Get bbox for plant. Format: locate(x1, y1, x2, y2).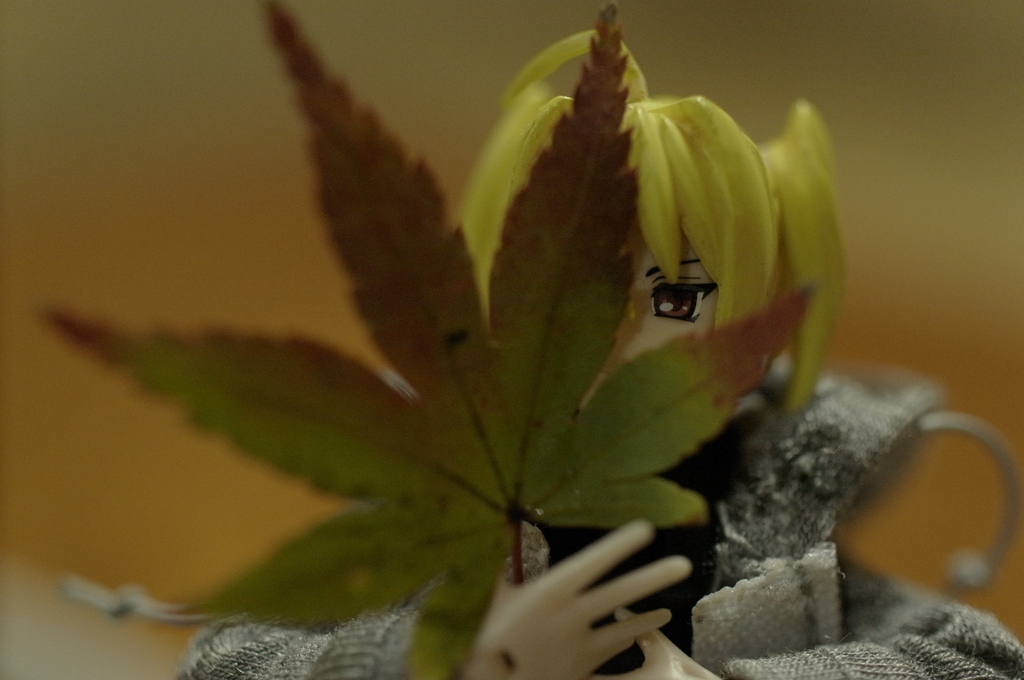
locate(8, 0, 831, 679).
